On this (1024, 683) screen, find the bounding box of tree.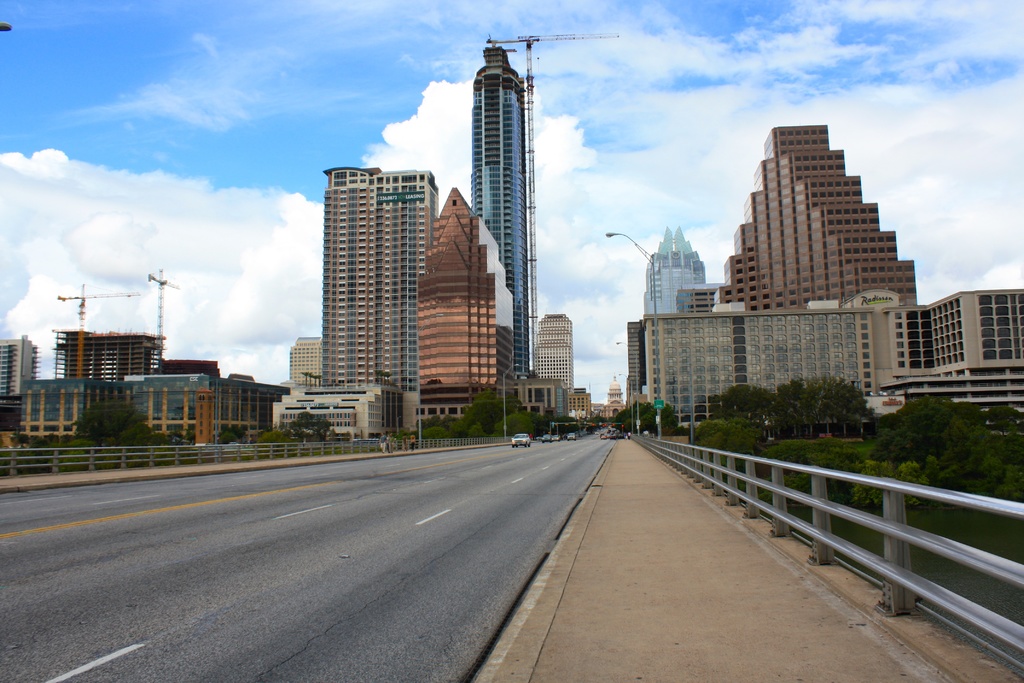
Bounding box: [left=552, top=415, right=585, bottom=441].
